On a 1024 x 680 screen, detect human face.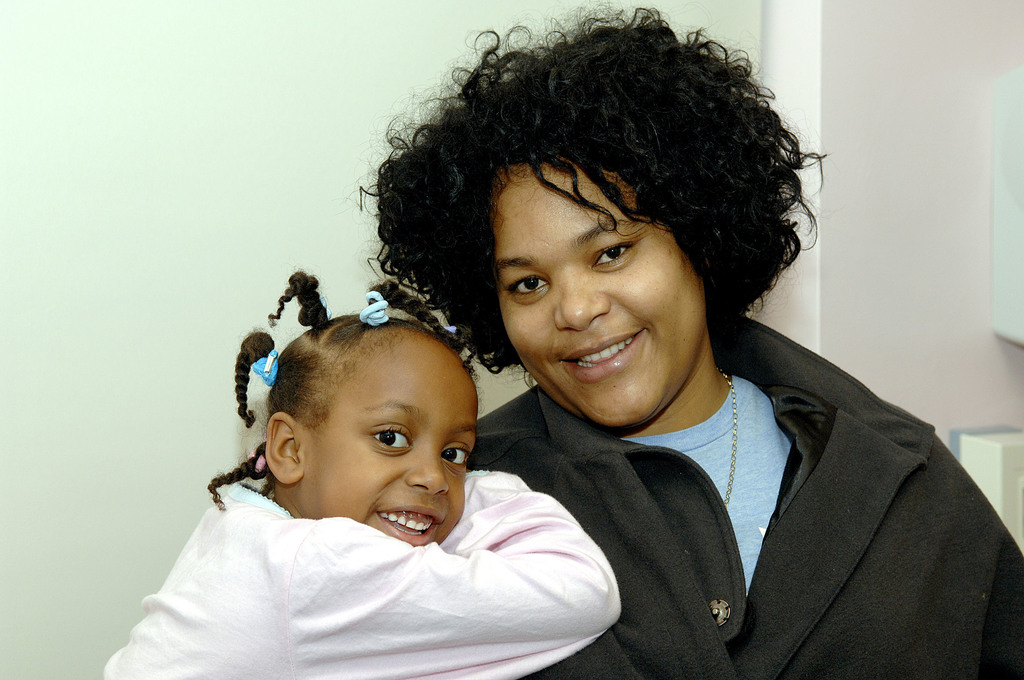
select_region(295, 323, 479, 547).
